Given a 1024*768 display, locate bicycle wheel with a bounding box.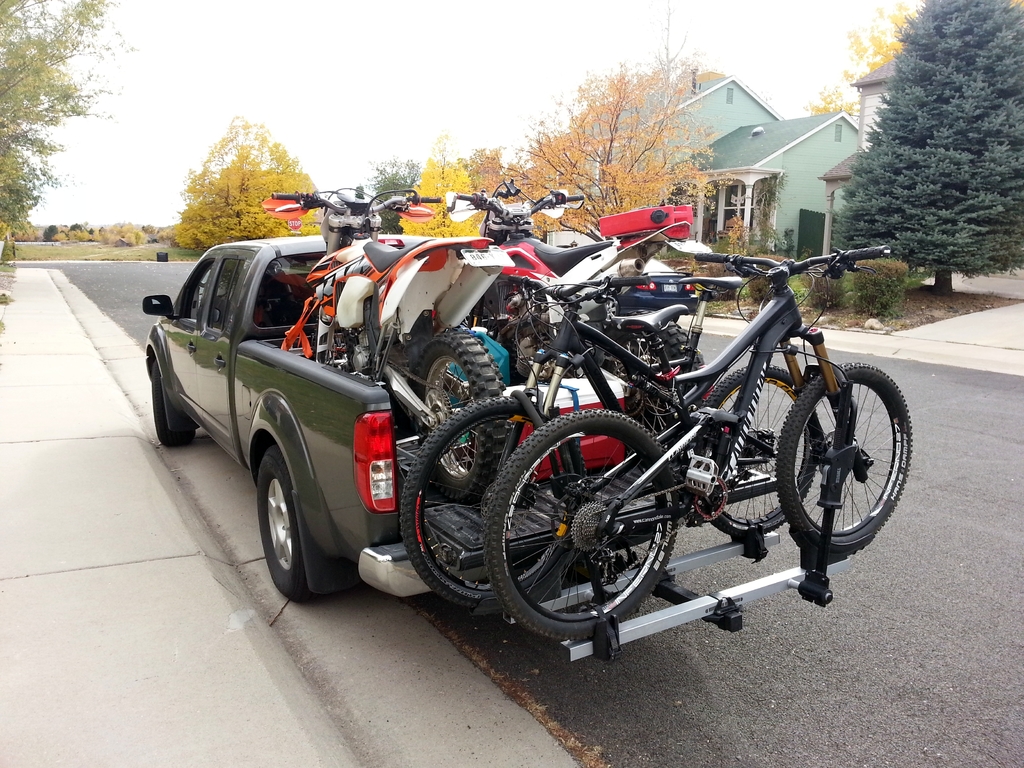
Located: (left=485, top=422, right=686, bottom=648).
